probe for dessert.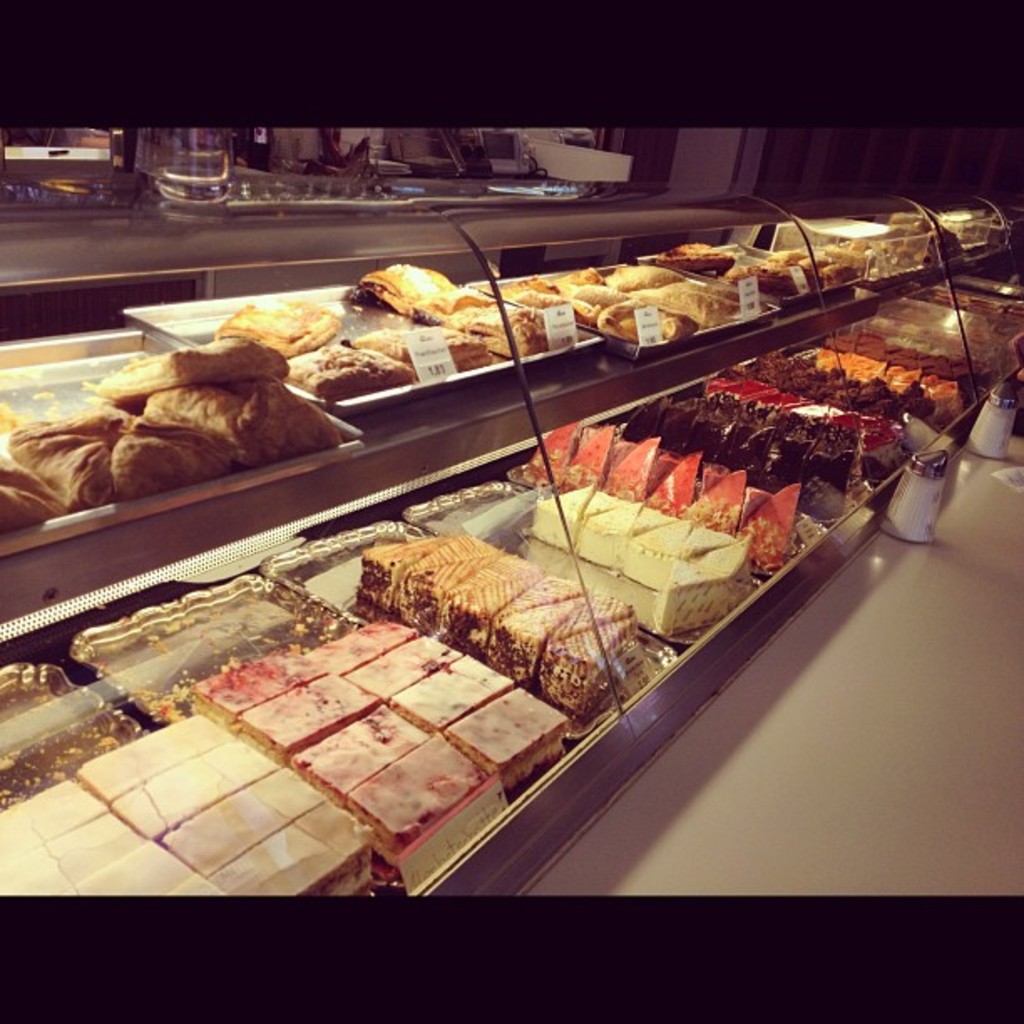
Probe result: 947, 211, 989, 261.
